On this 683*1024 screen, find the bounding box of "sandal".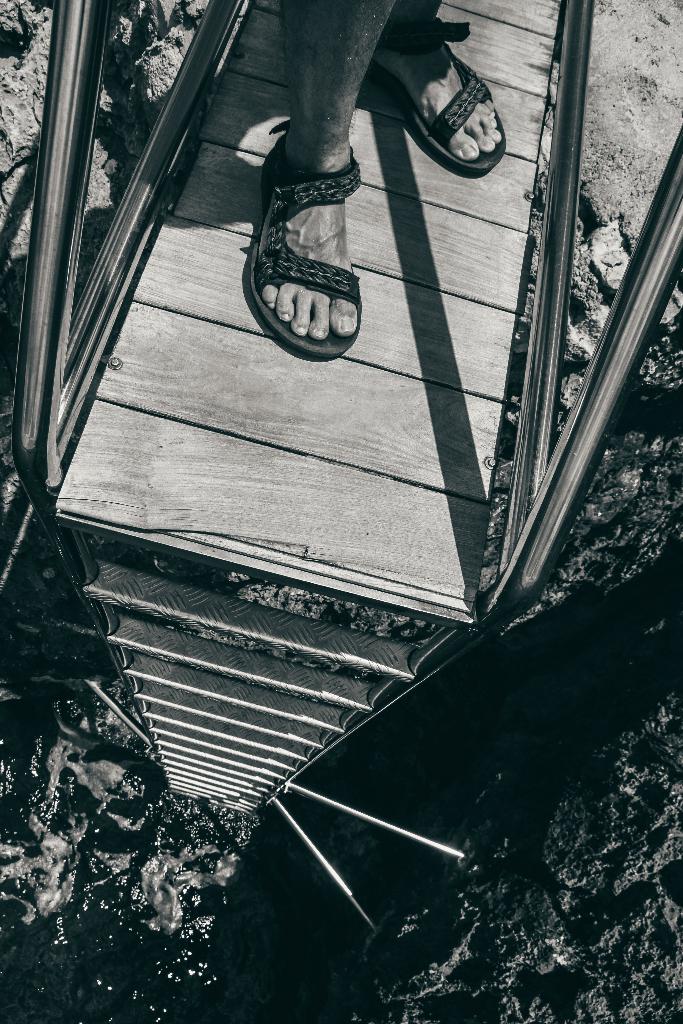
Bounding box: box(376, 13, 509, 182).
